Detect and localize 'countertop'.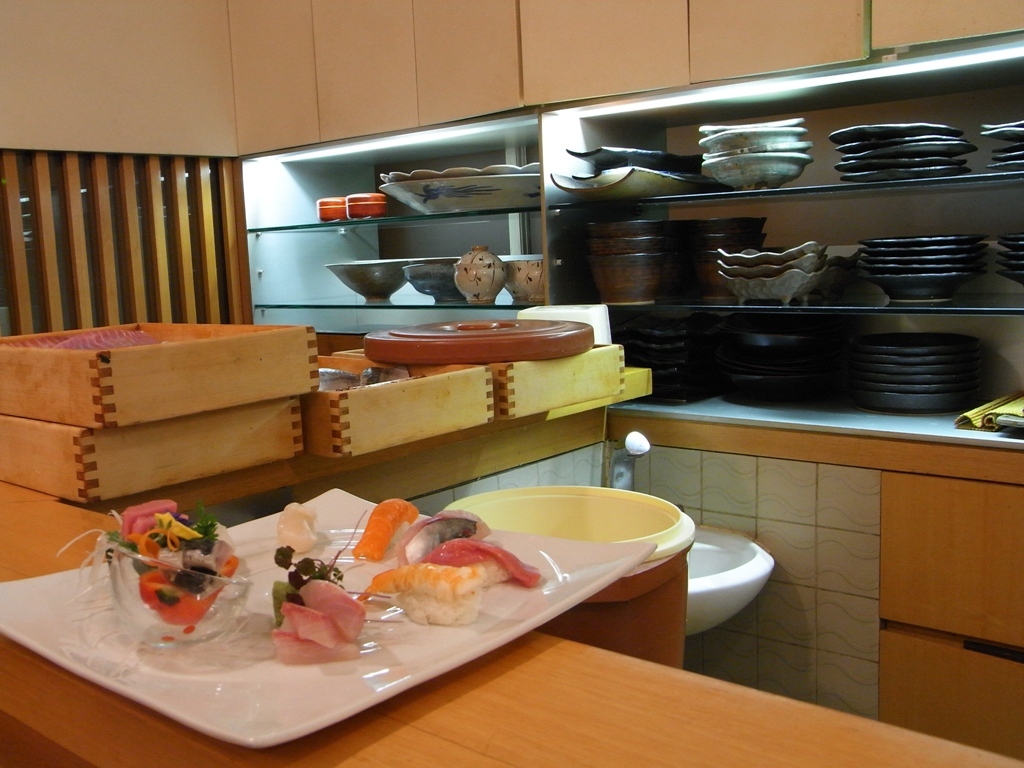
Localized at box=[599, 394, 1023, 448].
